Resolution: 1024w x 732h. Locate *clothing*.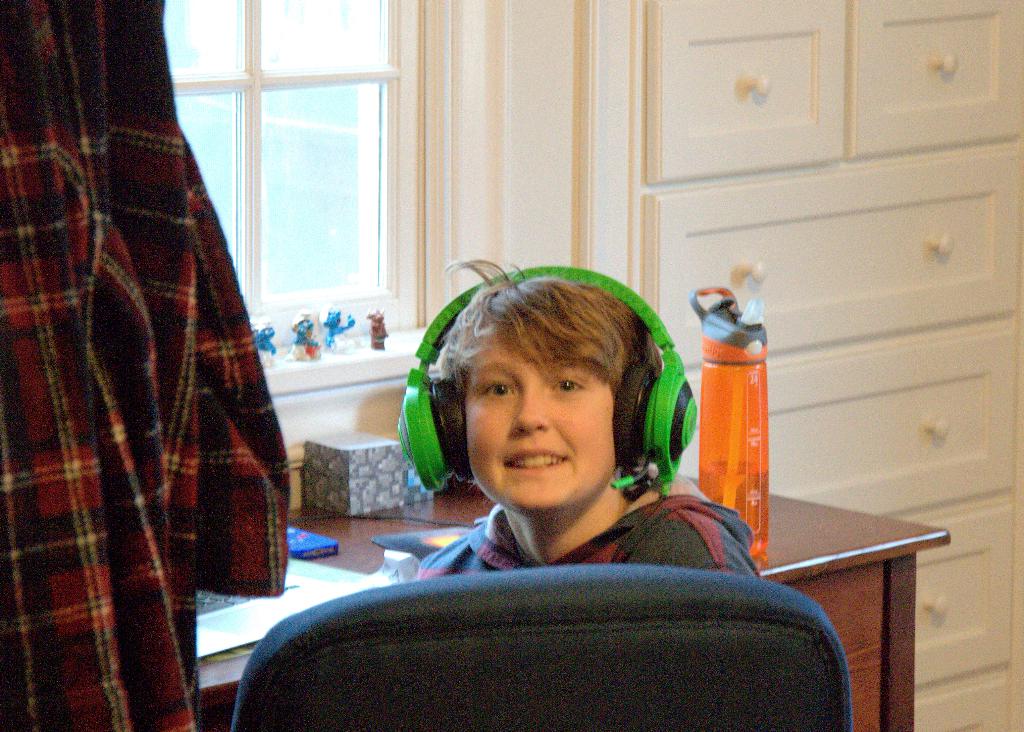
<box>1,0,296,731</box>.
